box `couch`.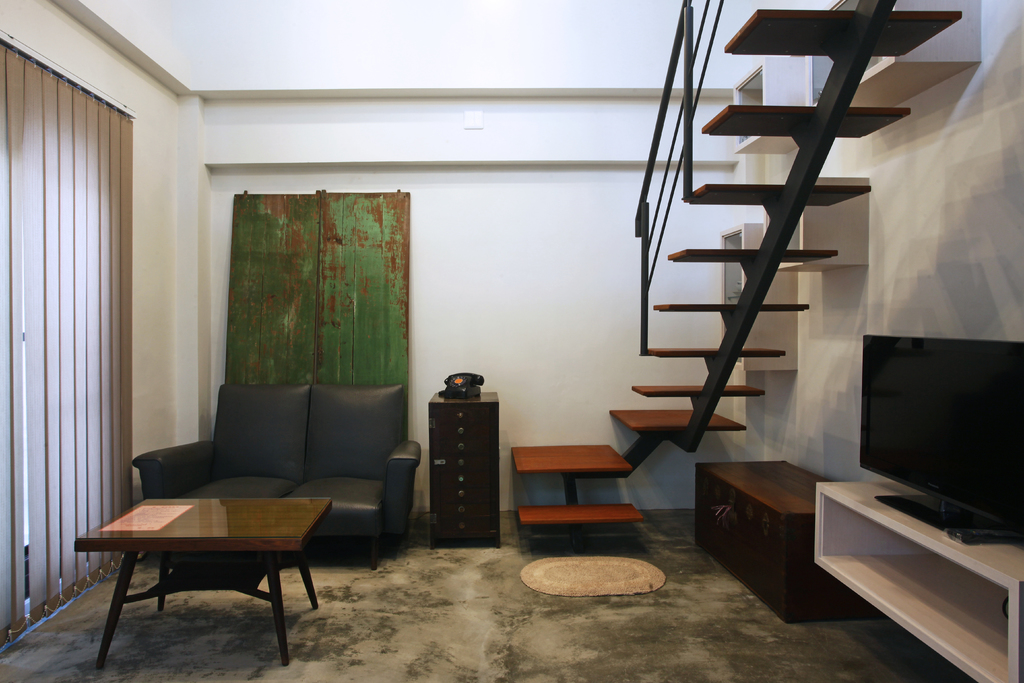
left=154, top=381, right=421, bottom=577.
